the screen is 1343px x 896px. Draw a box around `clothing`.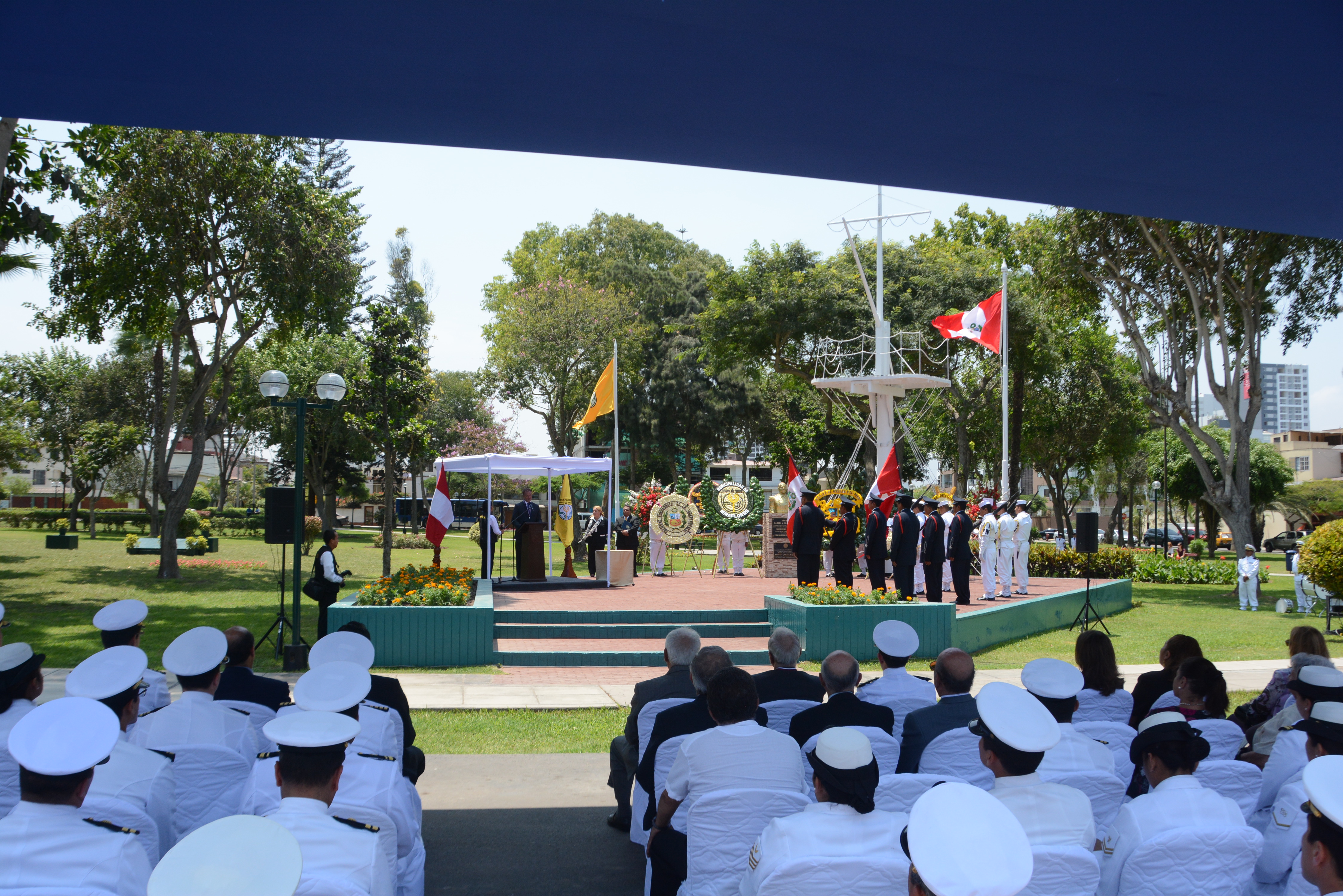
bbox(183, 152, 191, 171).
